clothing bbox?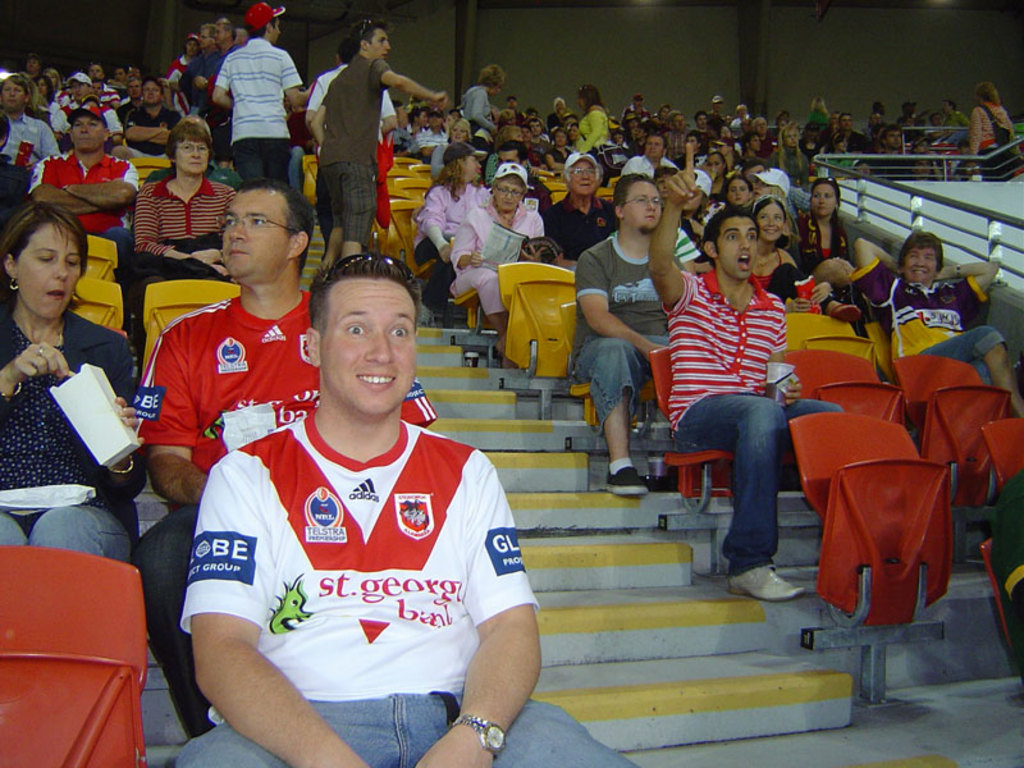
<box>417,125,454,155</box>
